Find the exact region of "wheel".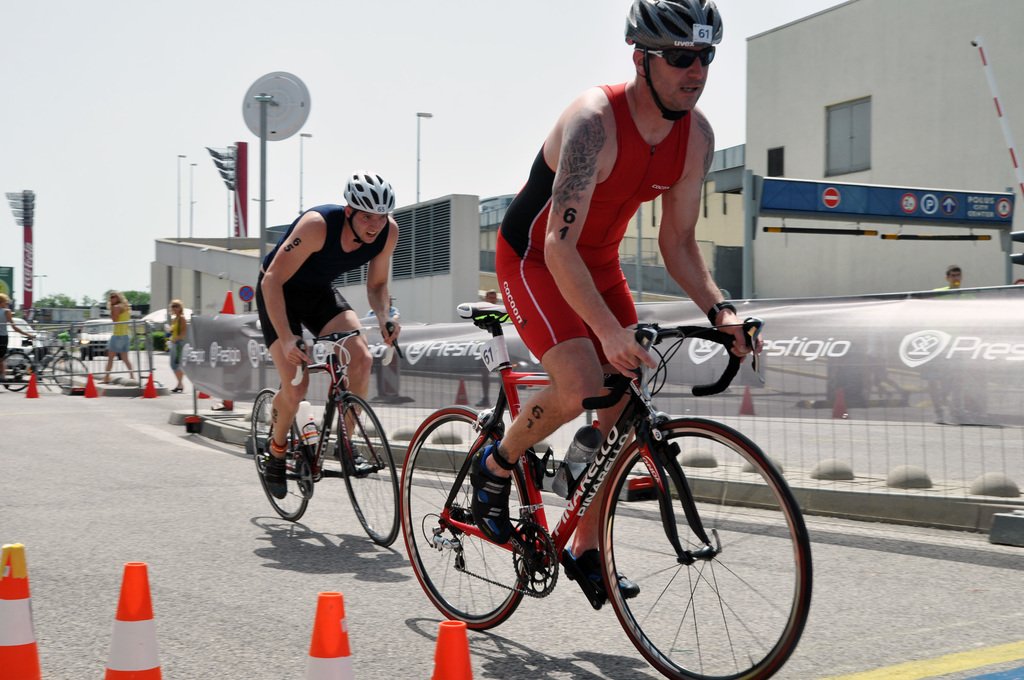
Exact region: x1=0 y1=348 x2=36 y2=395.
